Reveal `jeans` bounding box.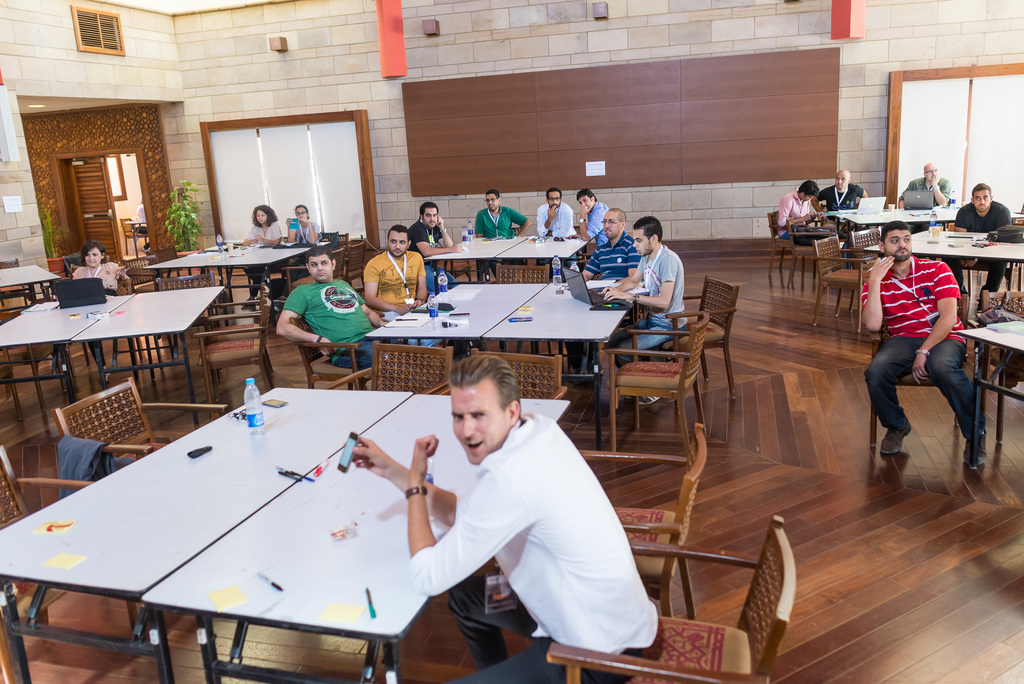
Revealed: (449, 573, 632, 683).
